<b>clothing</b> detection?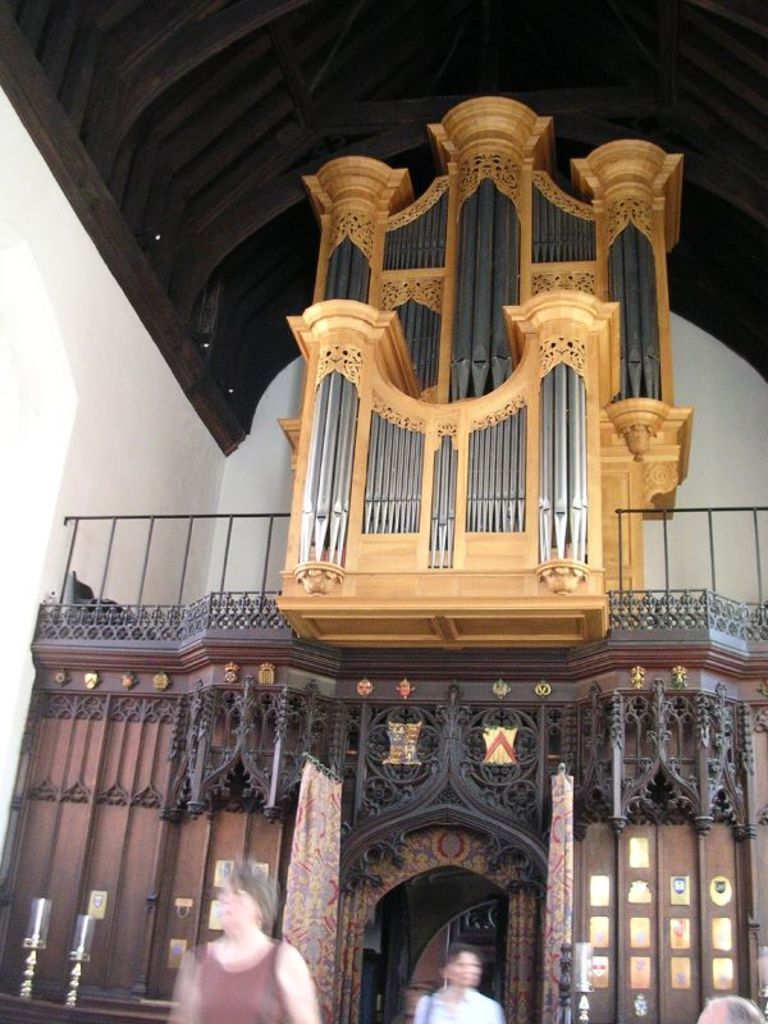
195:937:296:1023
